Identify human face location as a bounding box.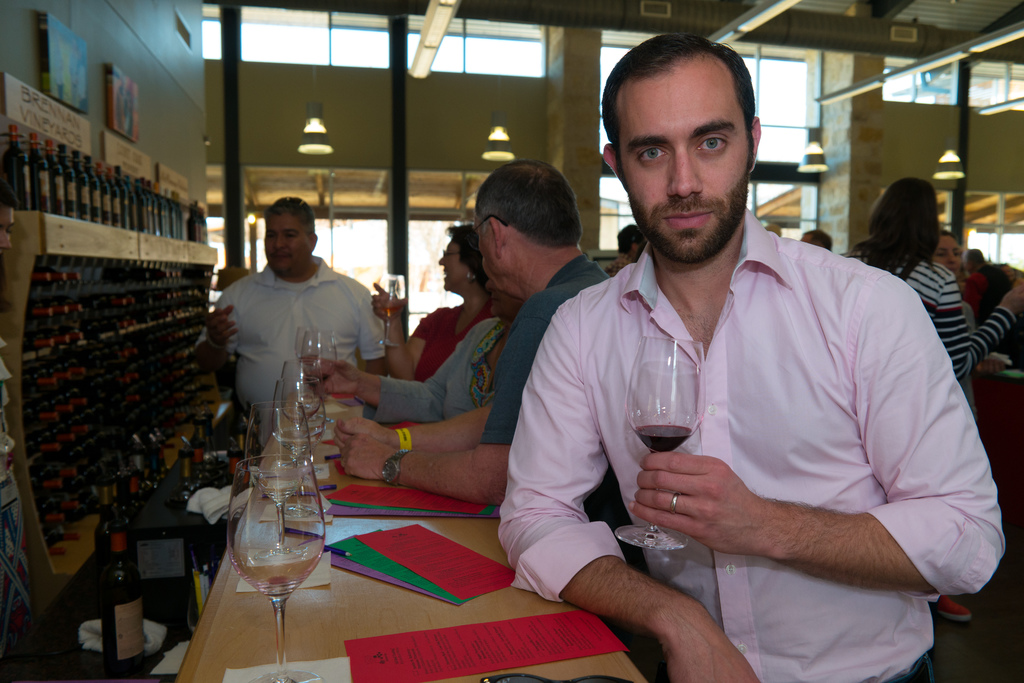
left=259, top=209, right=310, bottom=276.
